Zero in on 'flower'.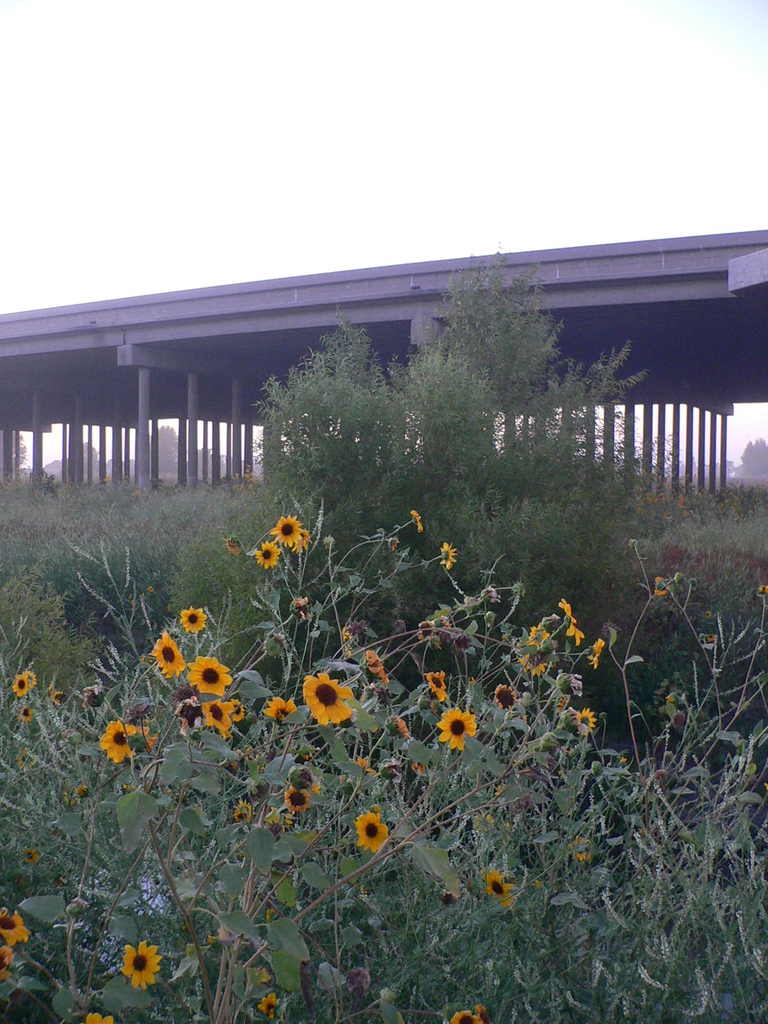
Zeroed in: [left=95, top=727, right=139, bottom=764].
